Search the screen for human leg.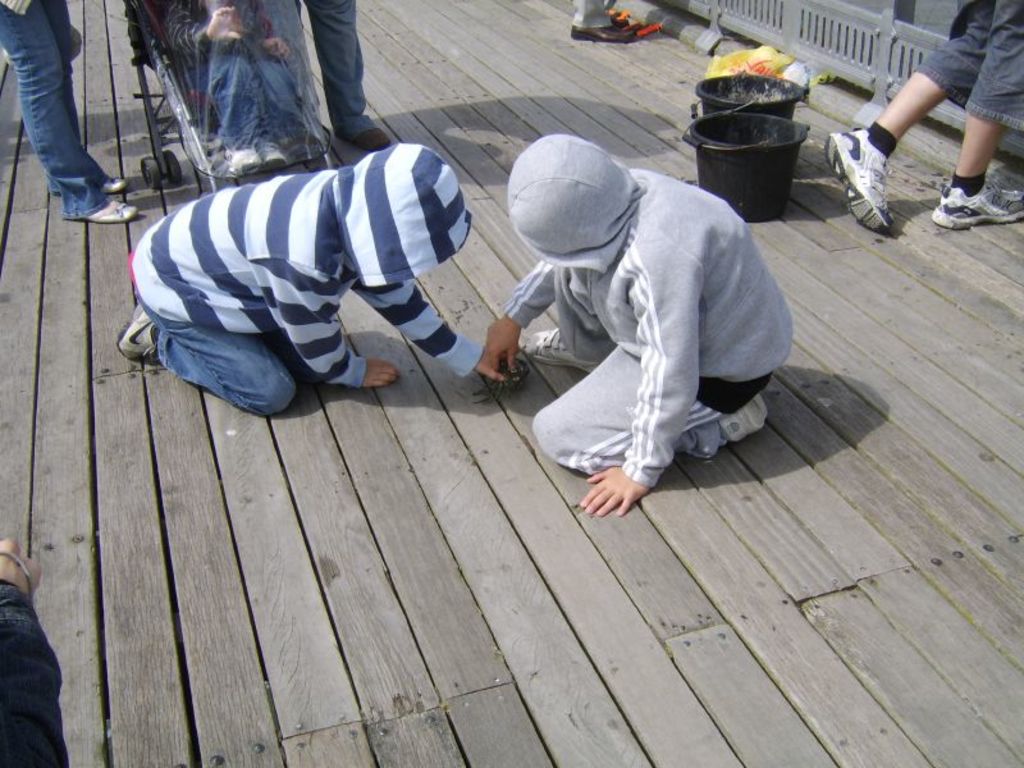
Found at BBox(828, 0, 983, 234).
